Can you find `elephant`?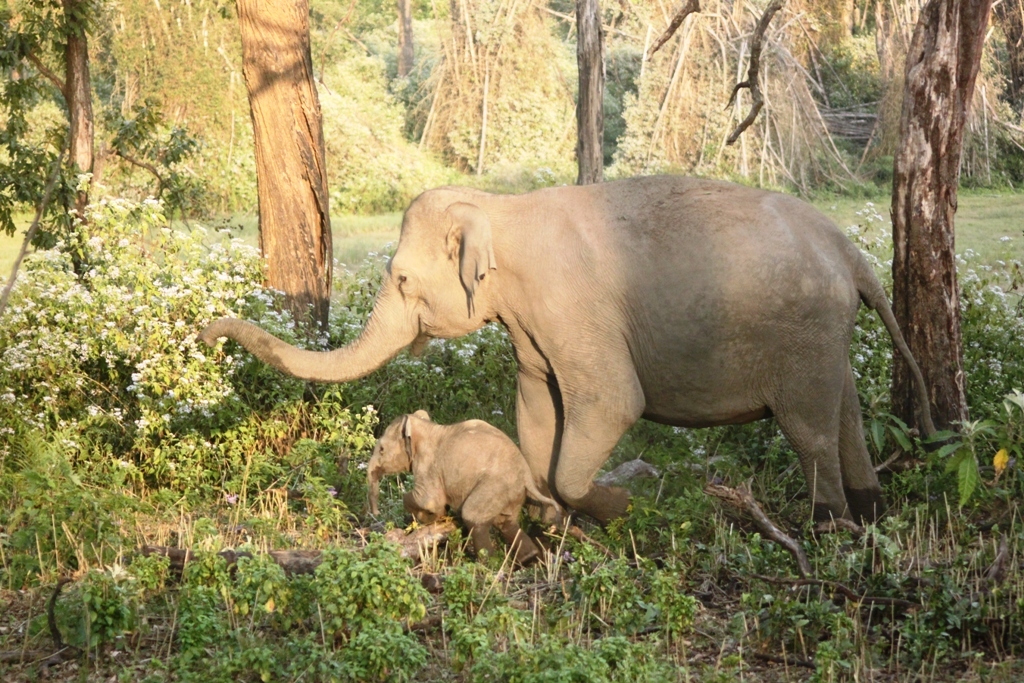
Yes, bounding box: detection(218, 171, 898, 534).
